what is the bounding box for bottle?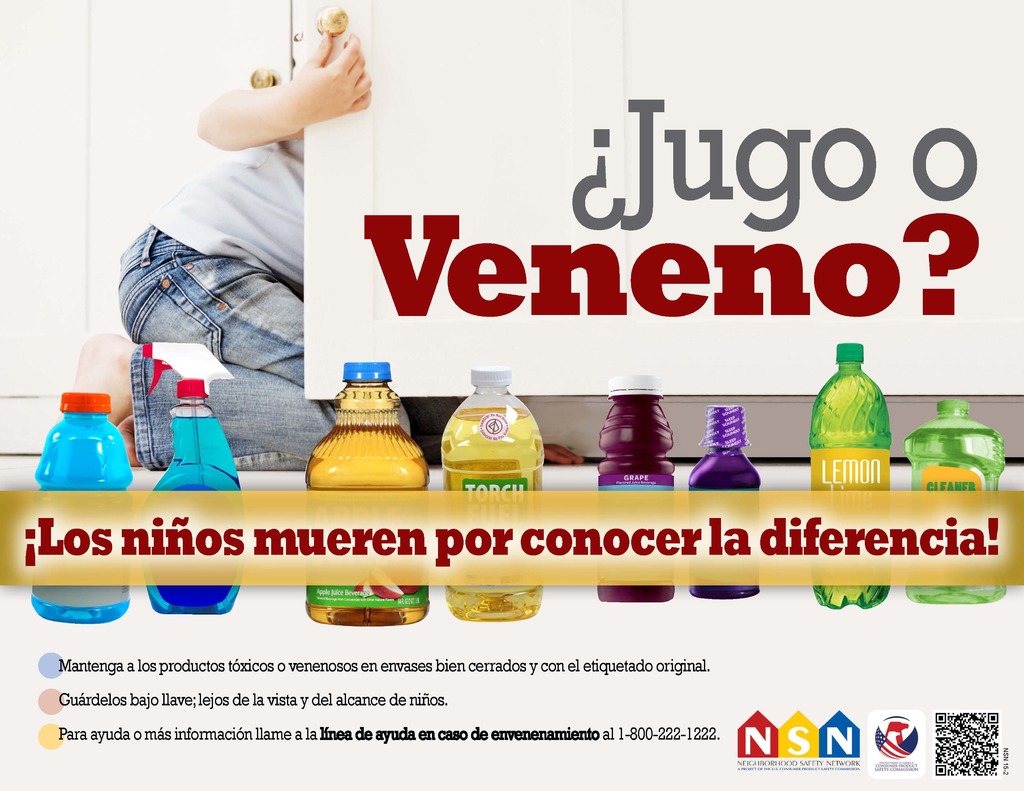
left=598, top=372, right=675, bottom=608.
